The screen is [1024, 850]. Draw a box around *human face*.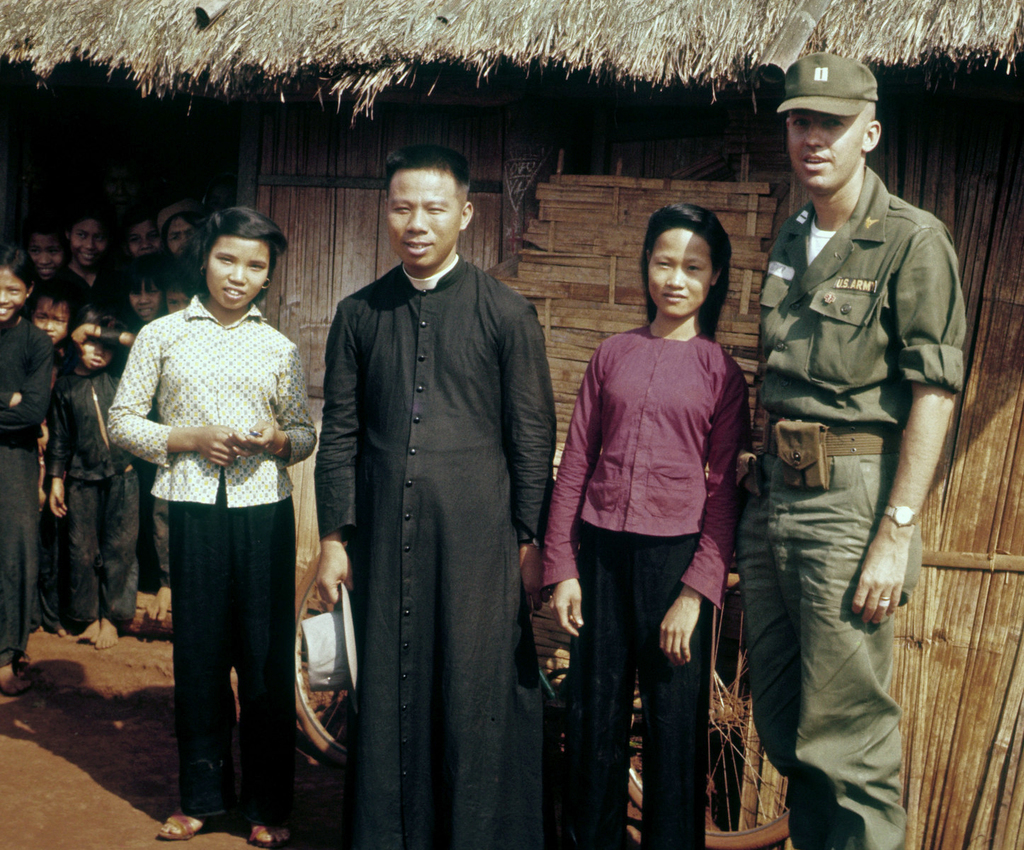
0 271 24 319.
